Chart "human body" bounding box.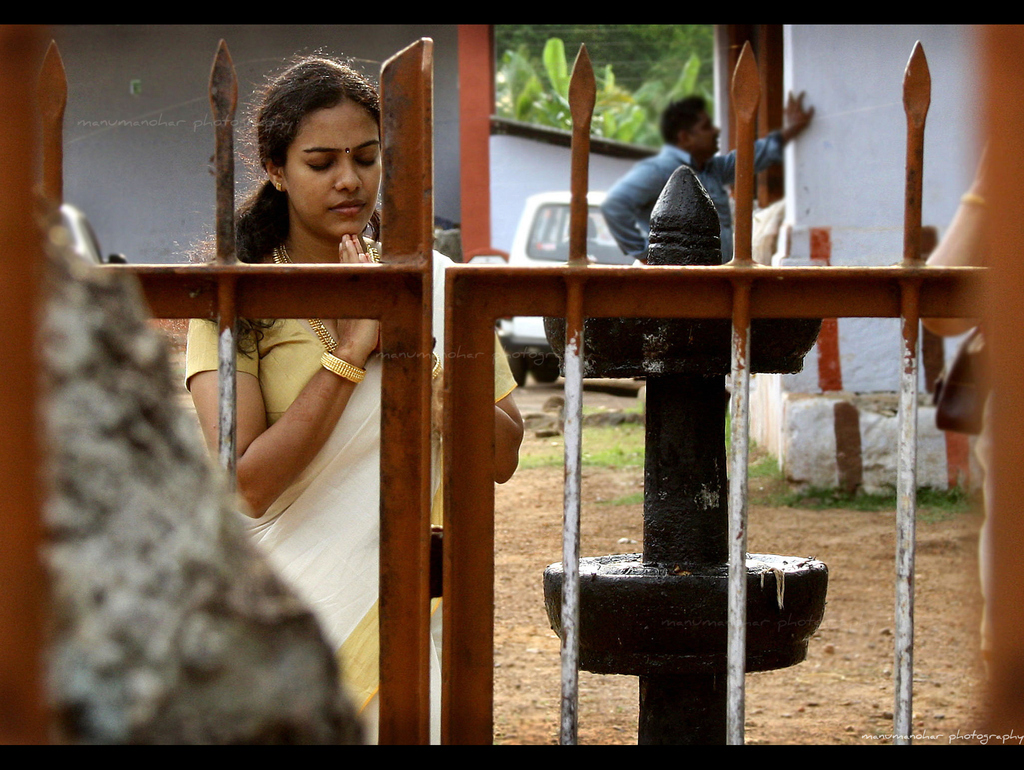
Charted: bbox(159, 46, 524, 746).
